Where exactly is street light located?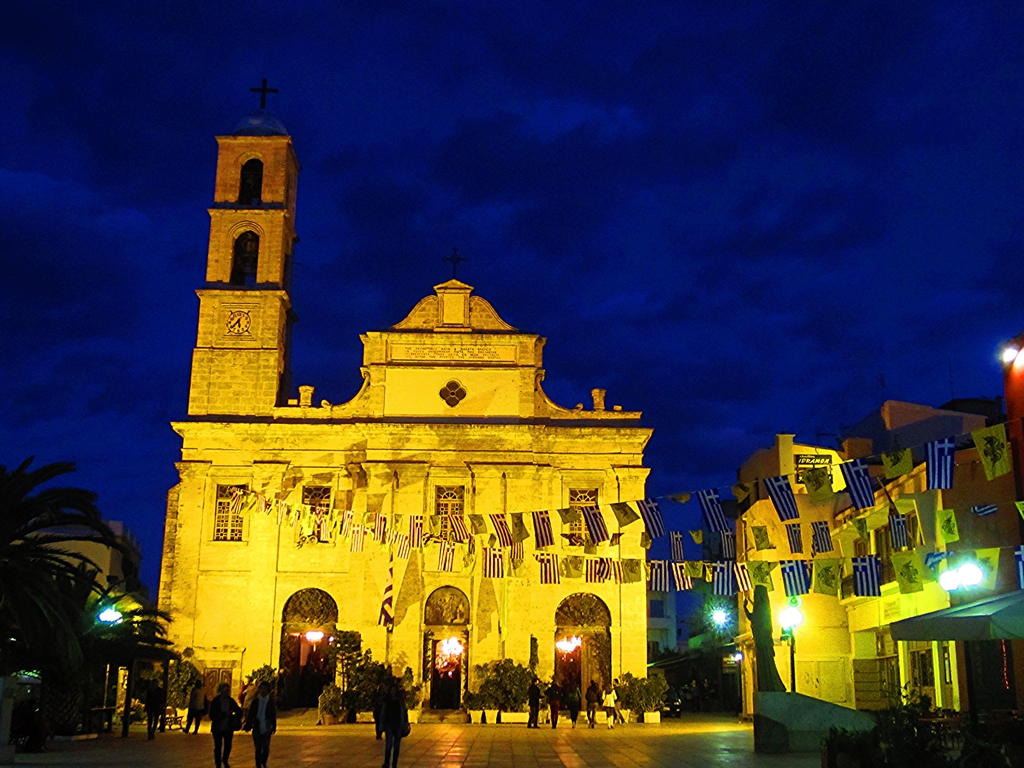
Its bounding box is 707:598:734:644.
